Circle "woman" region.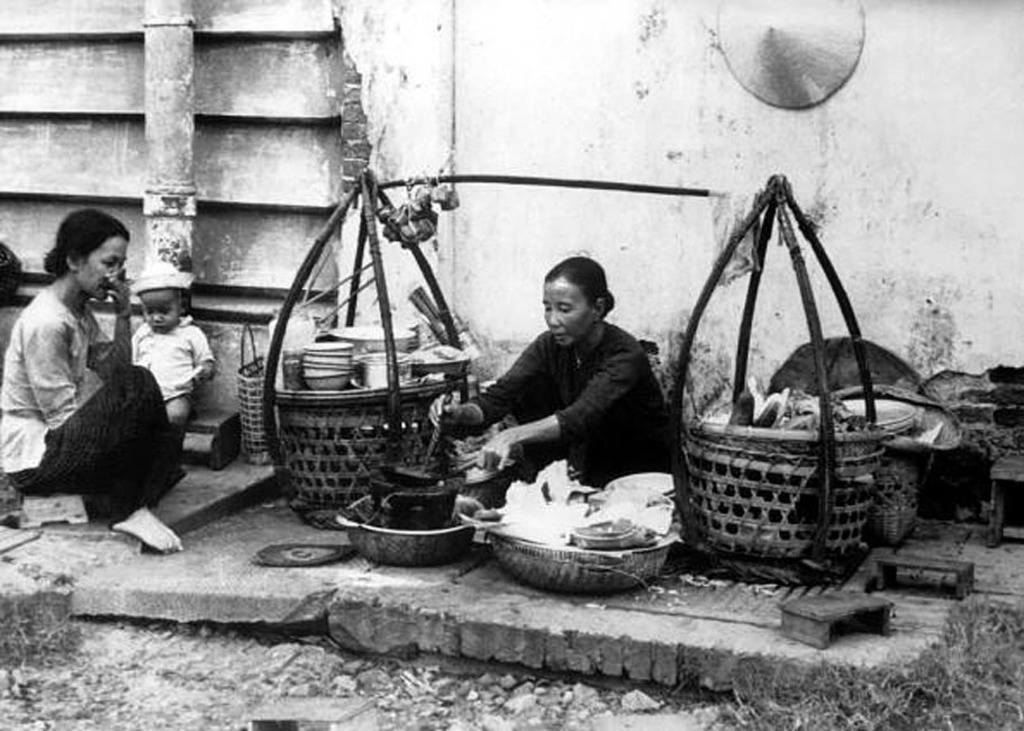
Region: {"left": 26, "top": 216, "right": 211, "bottom": 569}.
